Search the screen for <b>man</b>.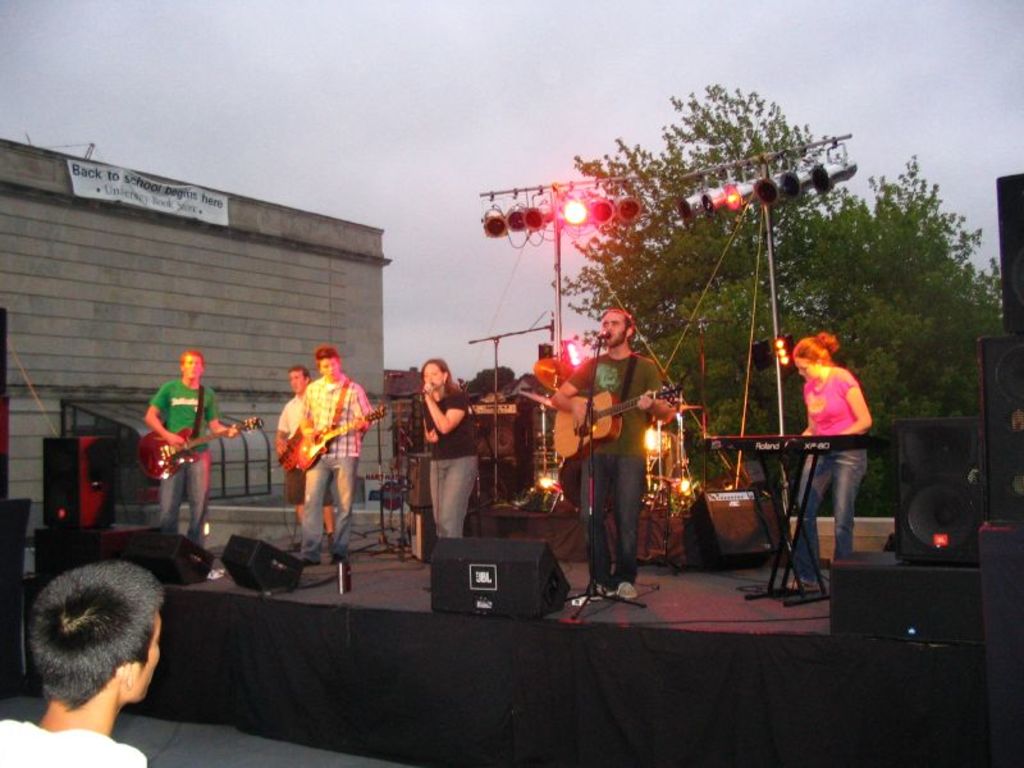
Found at (0,563,163,767).
